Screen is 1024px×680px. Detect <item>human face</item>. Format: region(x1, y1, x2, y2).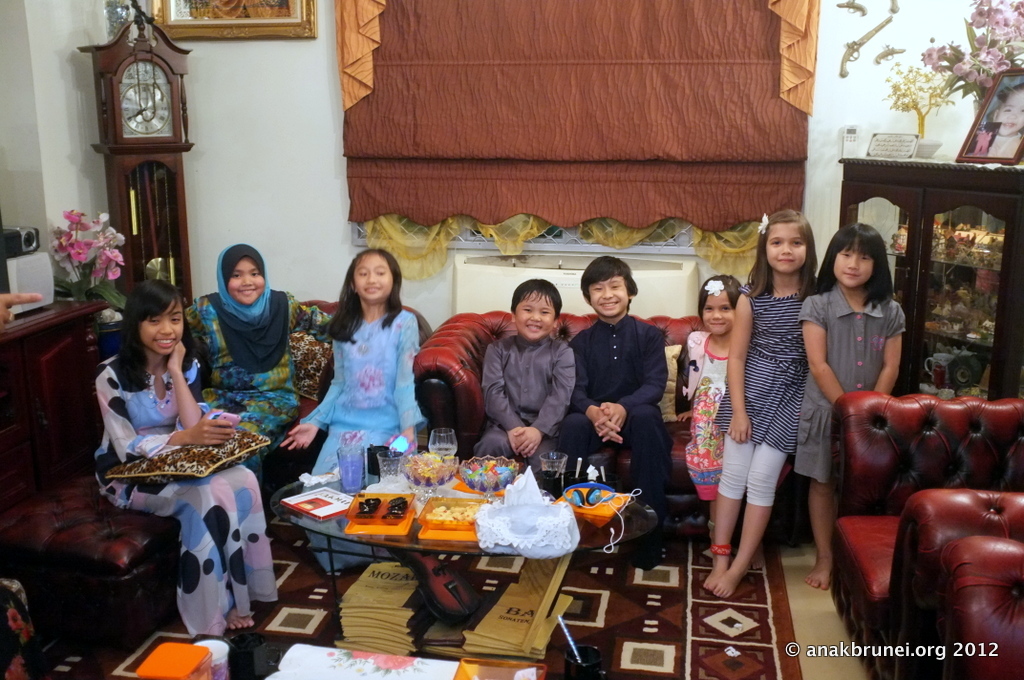
region(357, 253, 394, 306).
